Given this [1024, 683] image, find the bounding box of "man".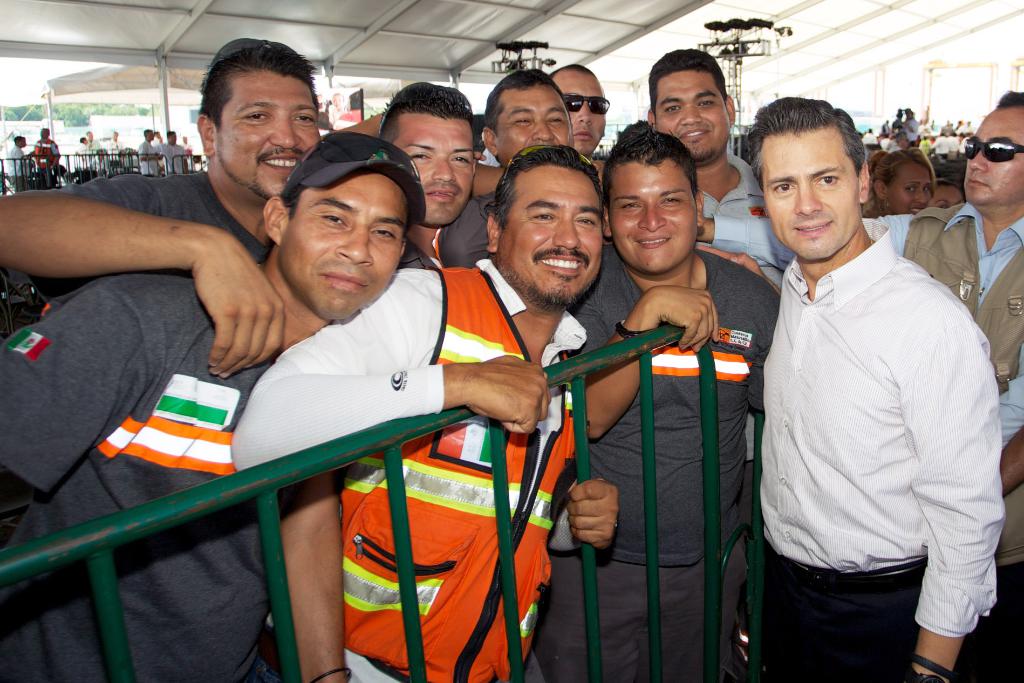
{"left": 159, "top": 130, "right": 189, "bottom": 181}.
